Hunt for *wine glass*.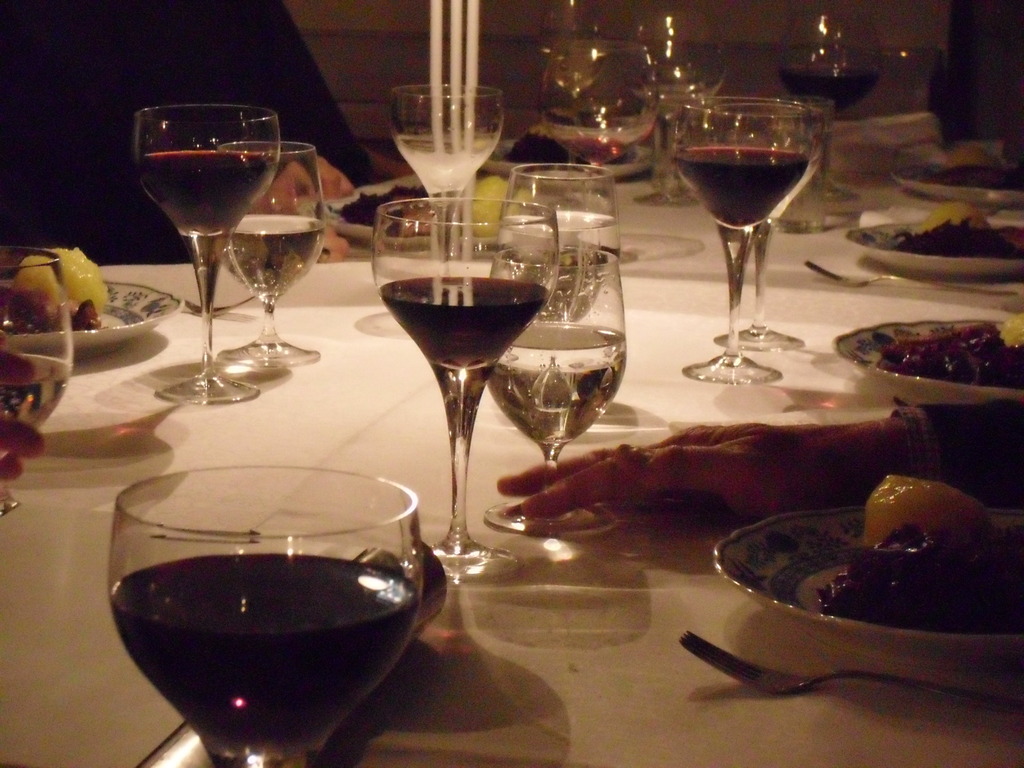
Hunted down at rect(500, 166, 620, 257).
